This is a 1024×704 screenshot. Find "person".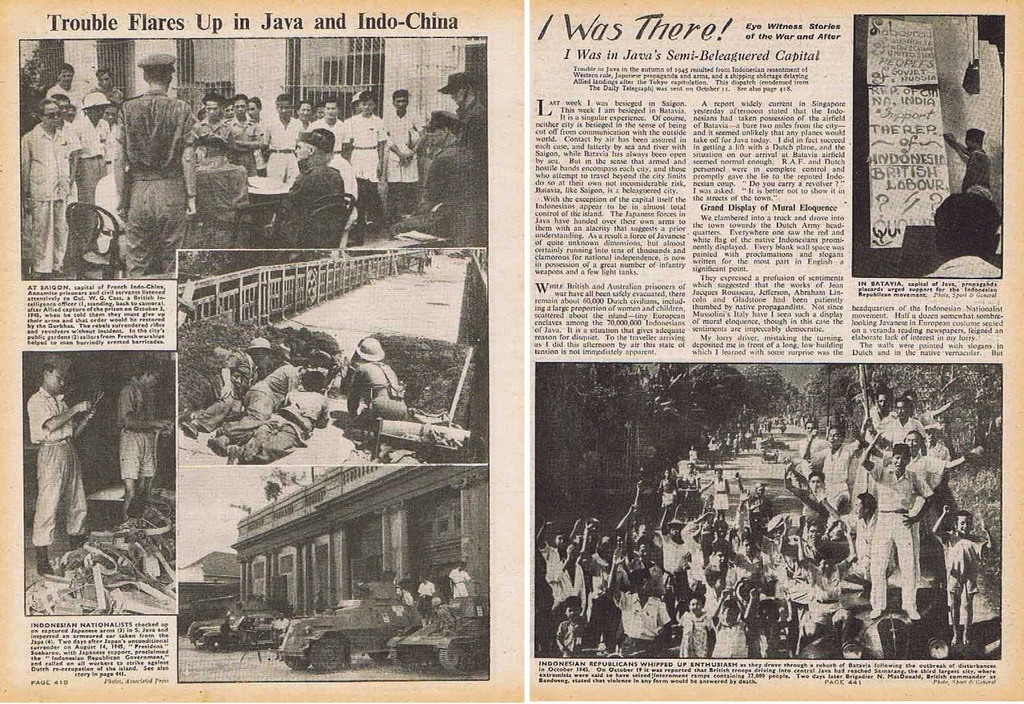
Bounding box: 273, 127, 345, 253.
